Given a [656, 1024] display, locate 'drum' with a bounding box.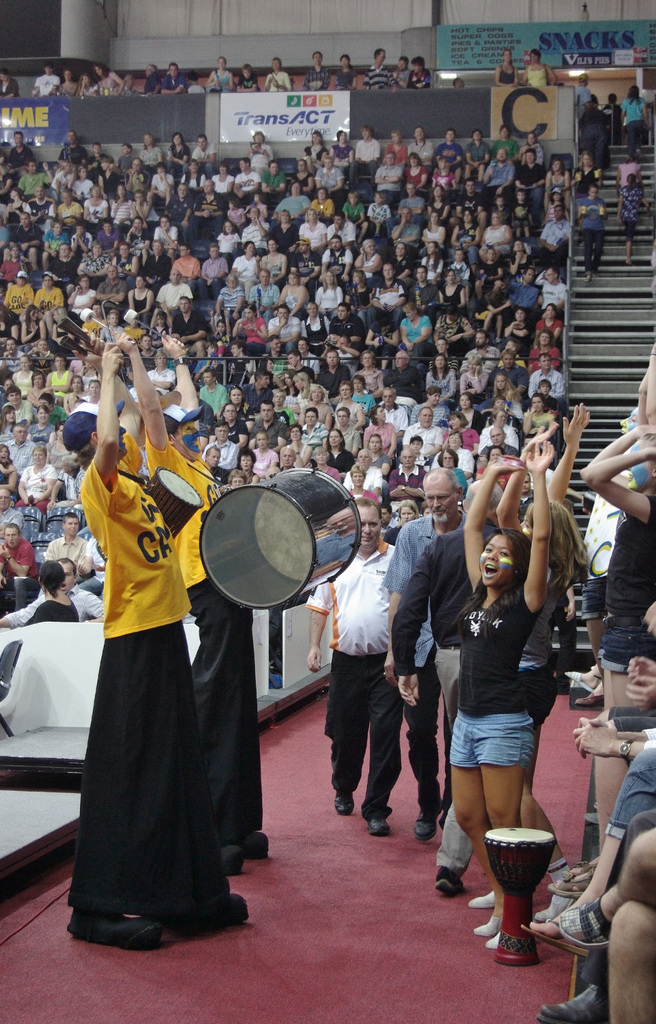
Located: <bbox>160, 471, 373, 605</bbox>.
